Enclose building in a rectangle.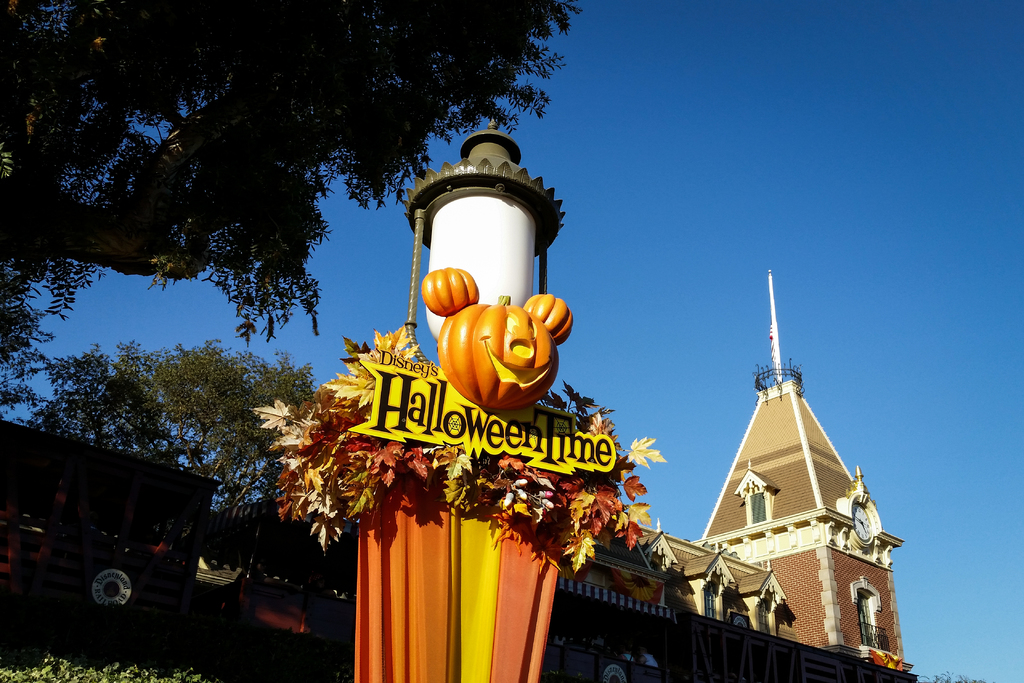
left=253, top=119, right=914, bottom=682.
